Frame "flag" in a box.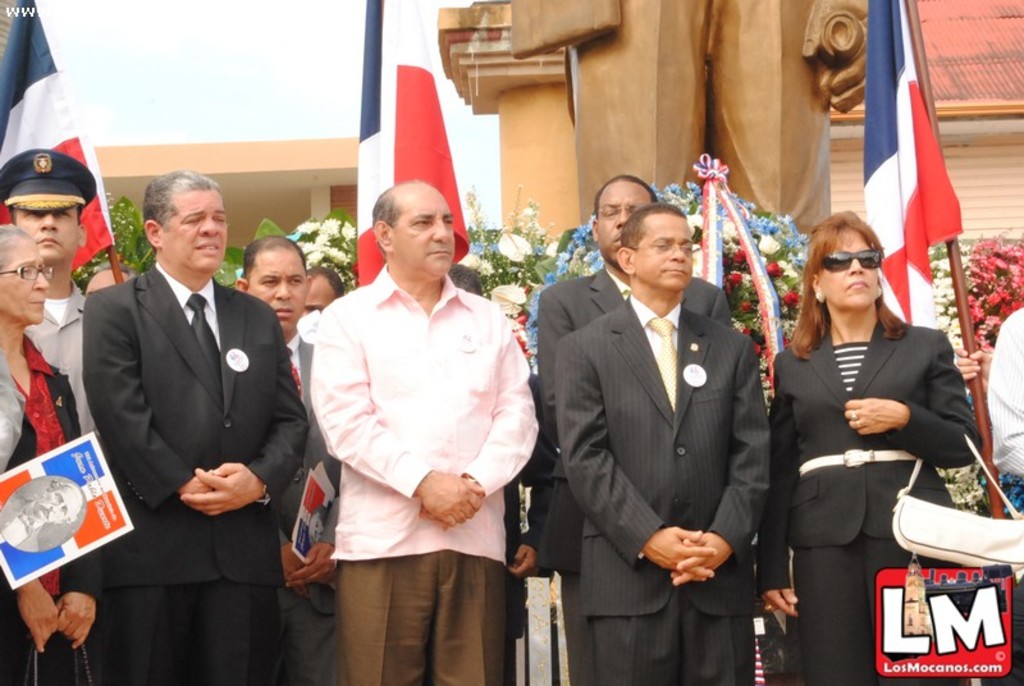
x1=851 y1=38 x2=964 y2=334.
